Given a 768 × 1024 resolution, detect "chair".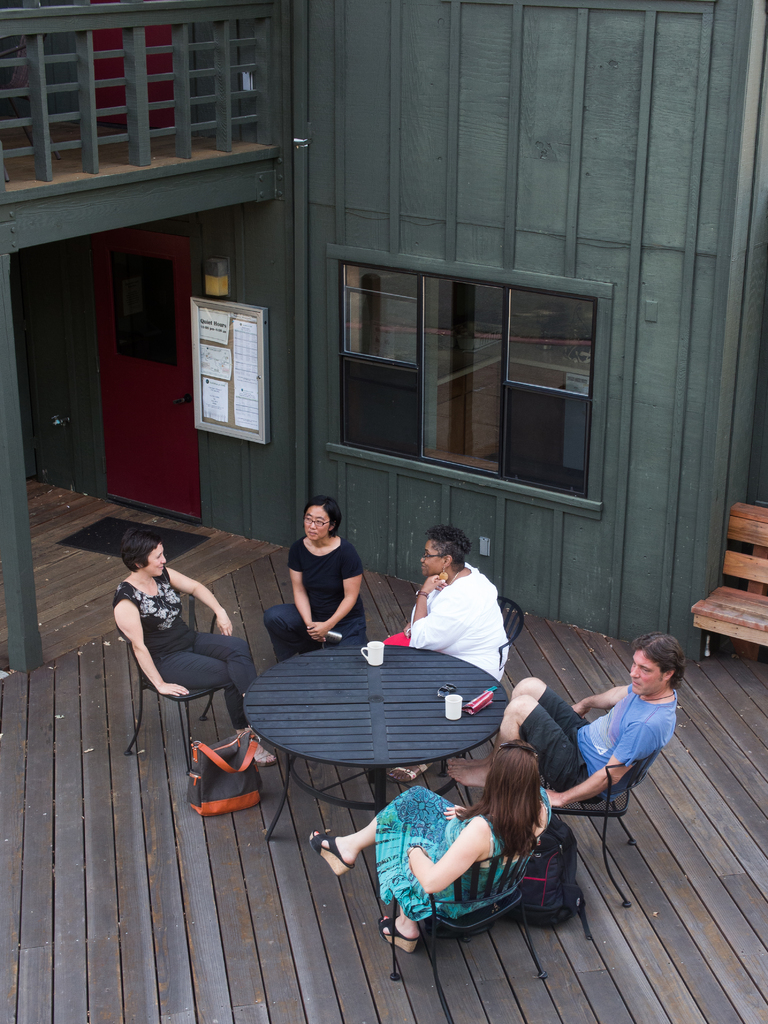
left=117, top=602, right=236, bottom=777.
